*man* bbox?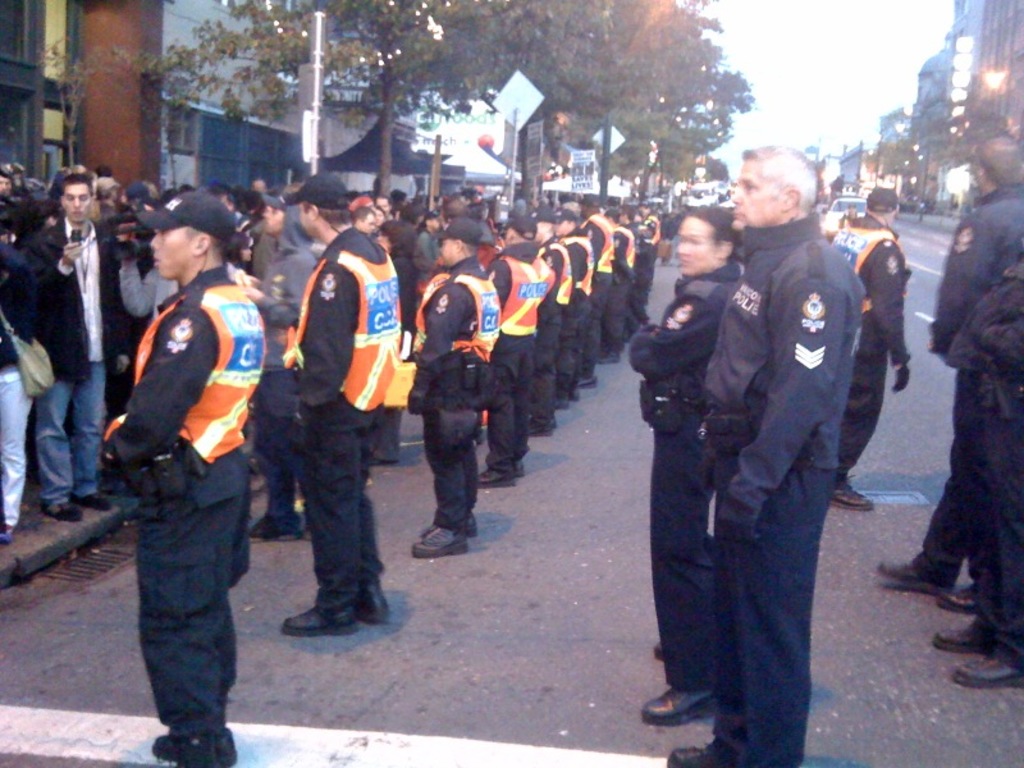
(left=567, top=209, right=593, bottom=398)
